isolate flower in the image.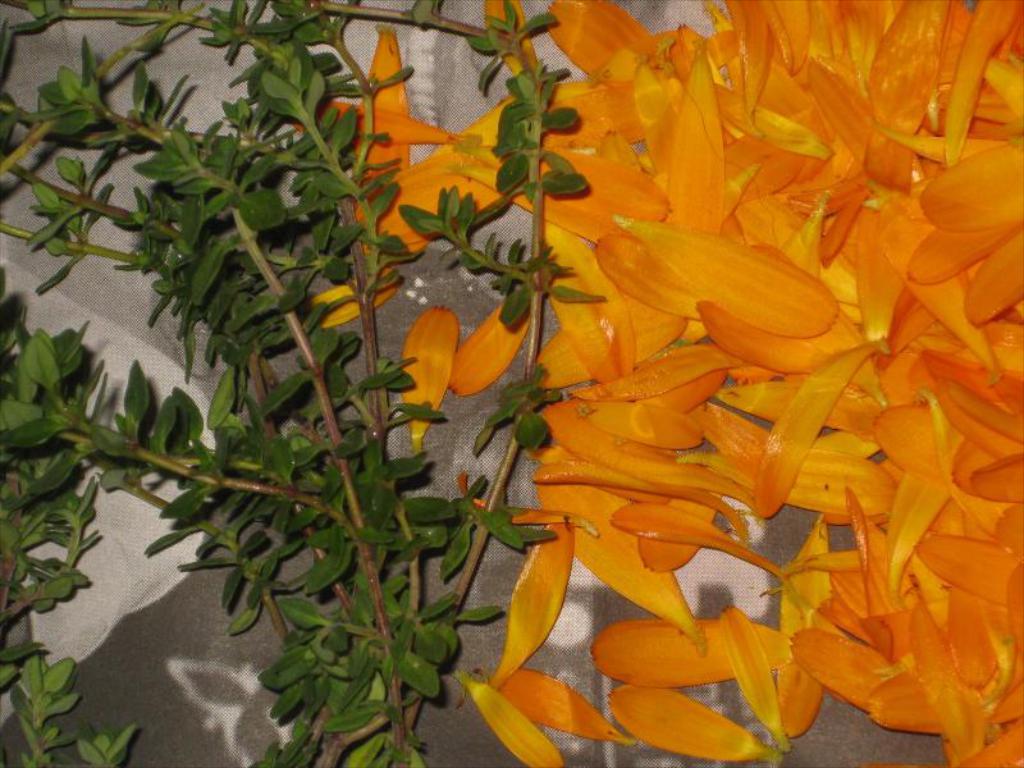
Isolated region: region(492, 521, 575, 696).
